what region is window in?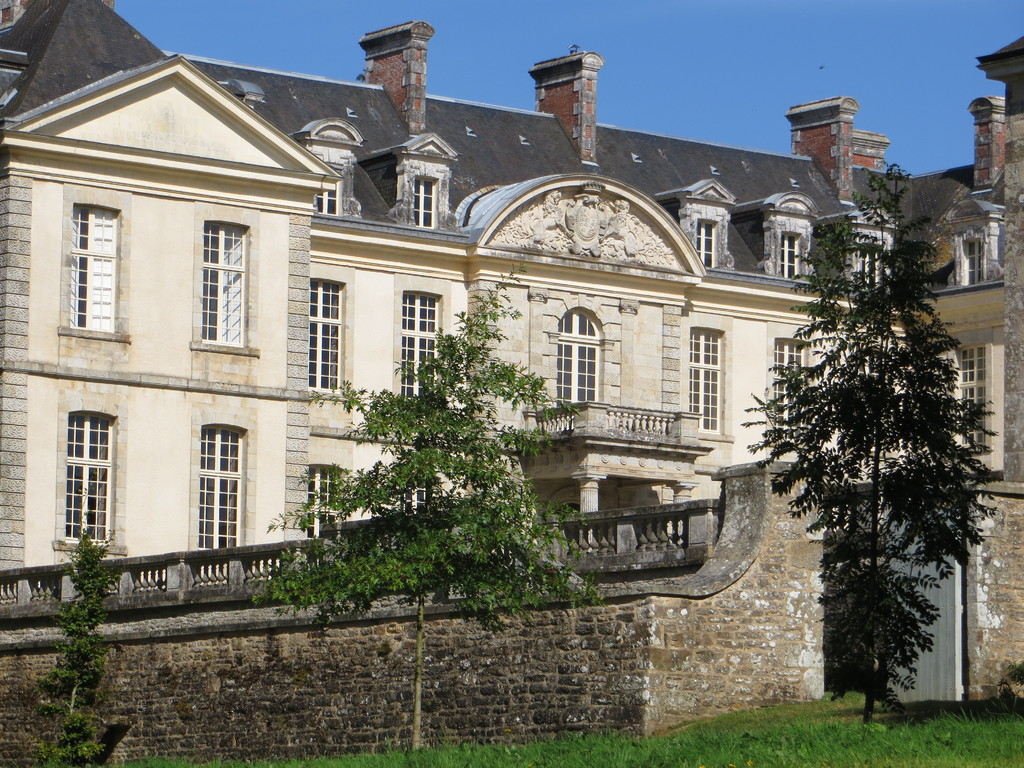
detection(774, 333, 809, 451).
